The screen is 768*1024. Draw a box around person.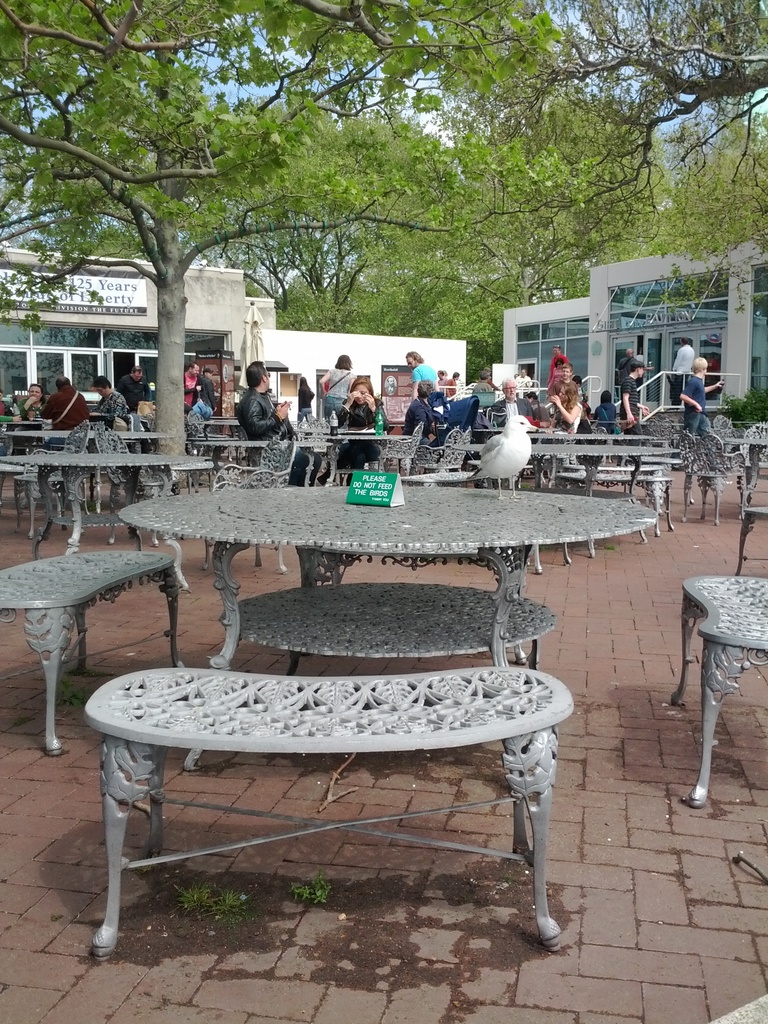
rect(675, 356, 726, 430).
